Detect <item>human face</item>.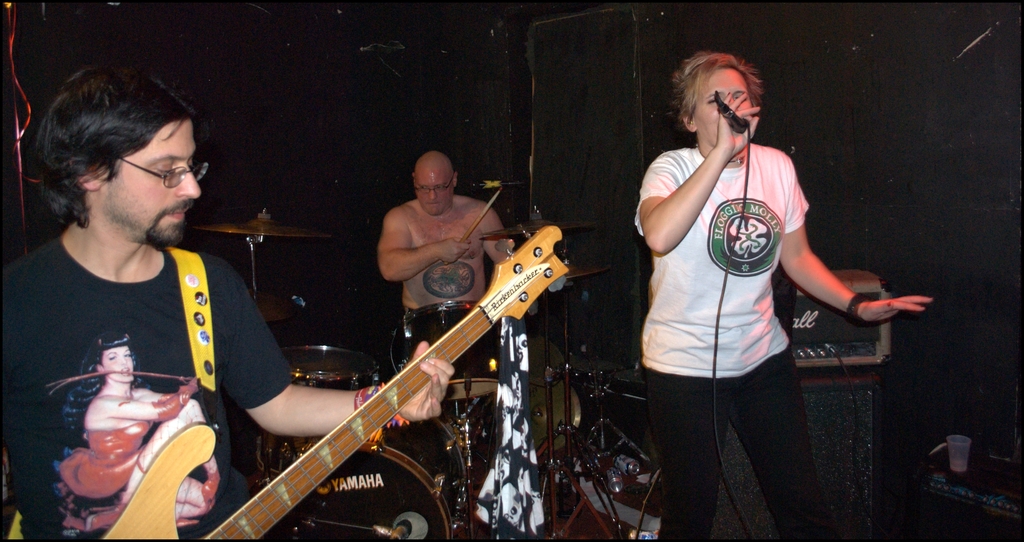
Detected at (416, 170, 455, 218).
